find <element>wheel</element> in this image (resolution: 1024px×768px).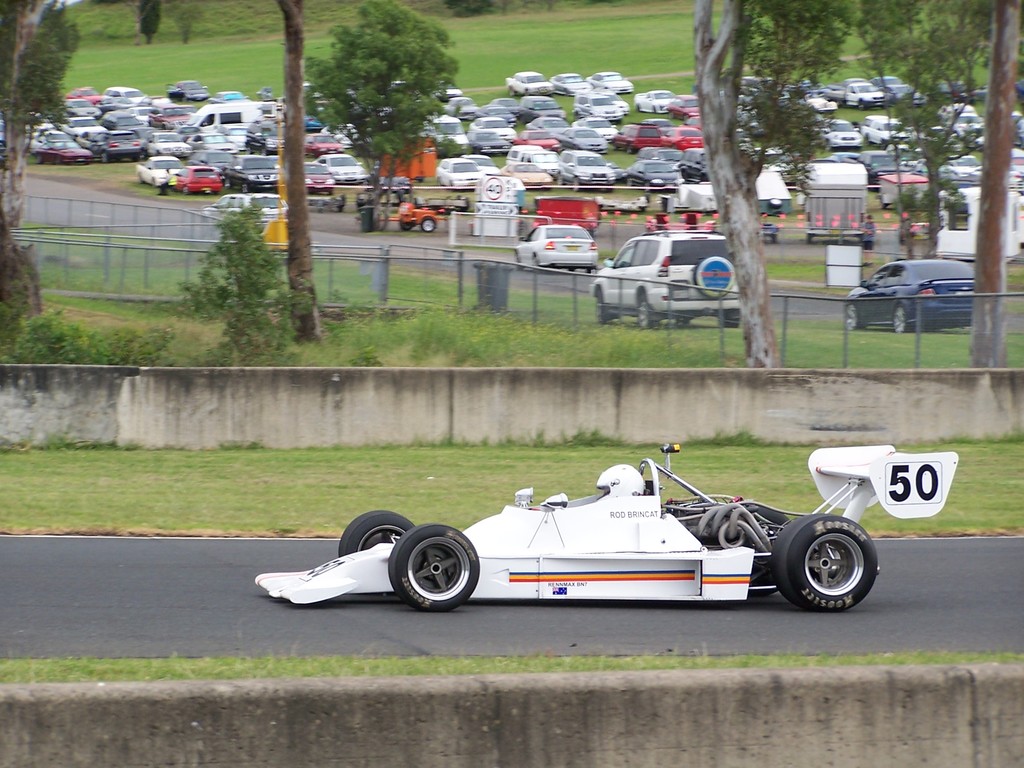
<region>644, 182, 652, 189</region>.
